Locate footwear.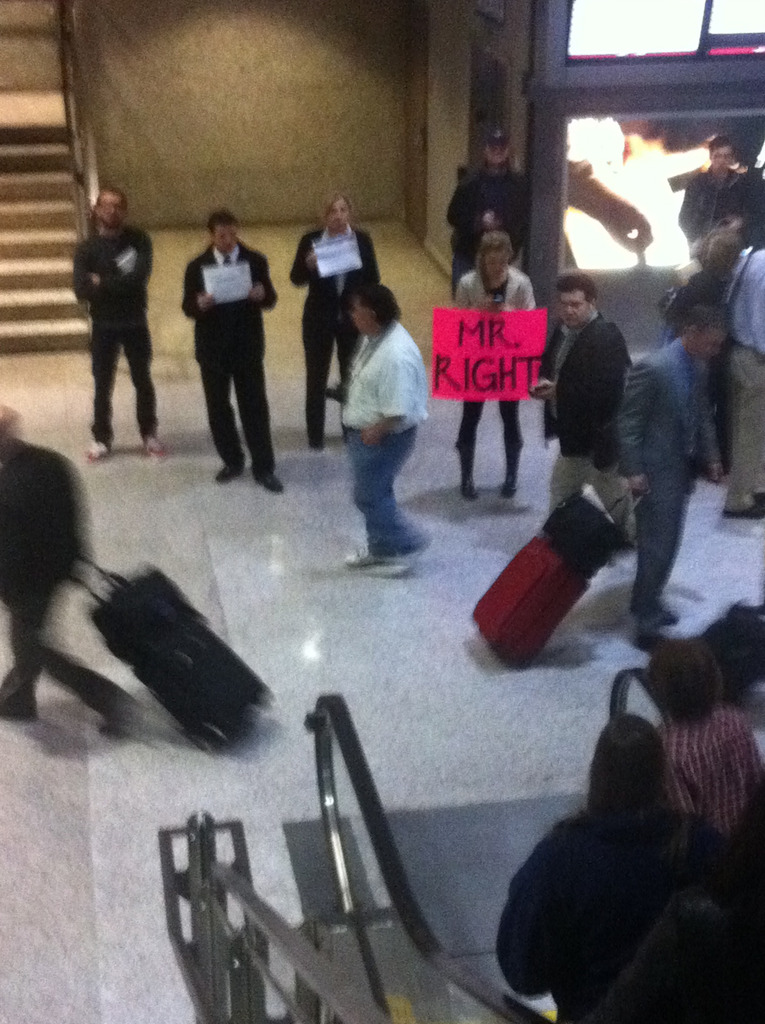
Bounding box: select_region(86, 442, 119, 457).
